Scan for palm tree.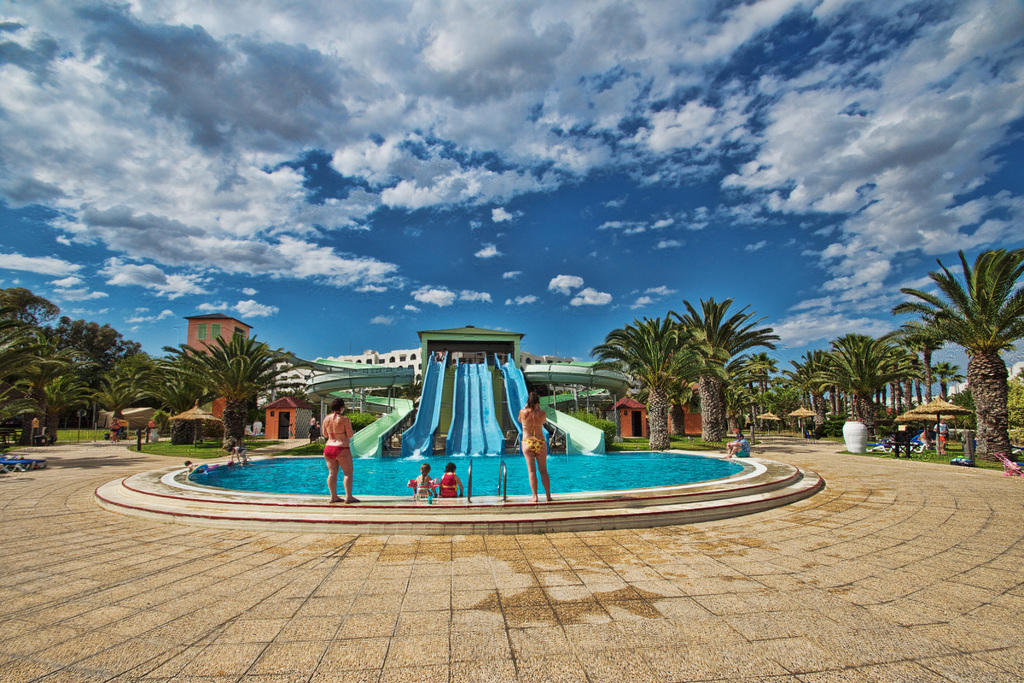
Scan result: (left=899, top=247, right=1010, bottom=454).
